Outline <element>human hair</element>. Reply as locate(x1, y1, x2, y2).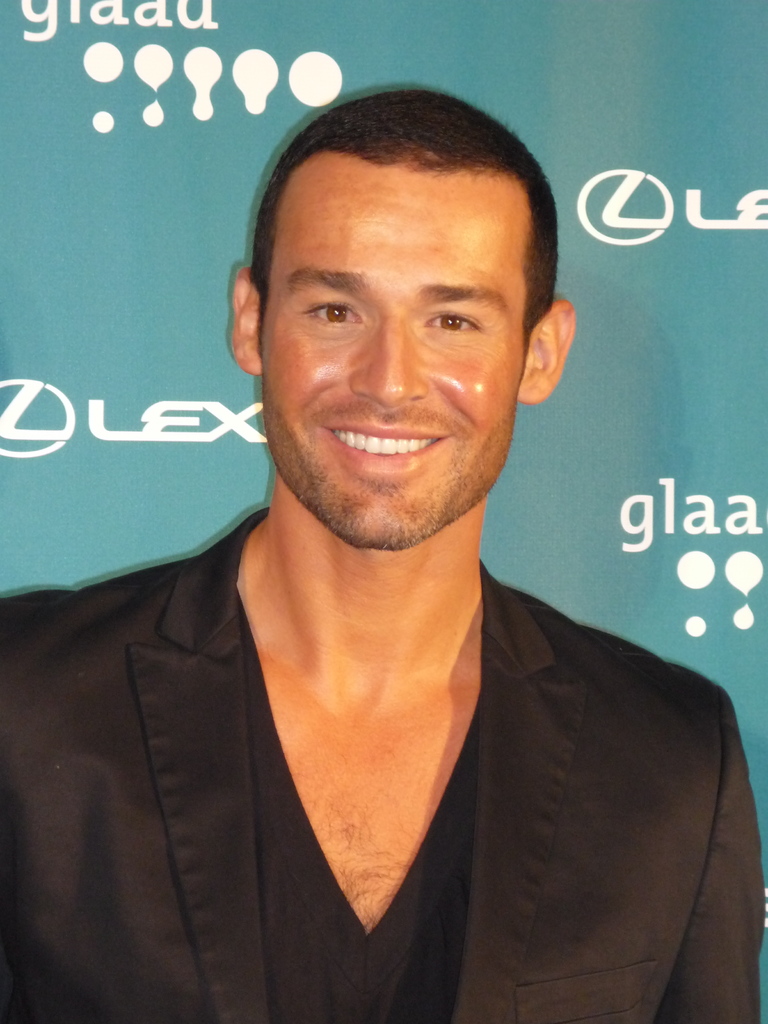
locate(249, 99, 561, 351).
